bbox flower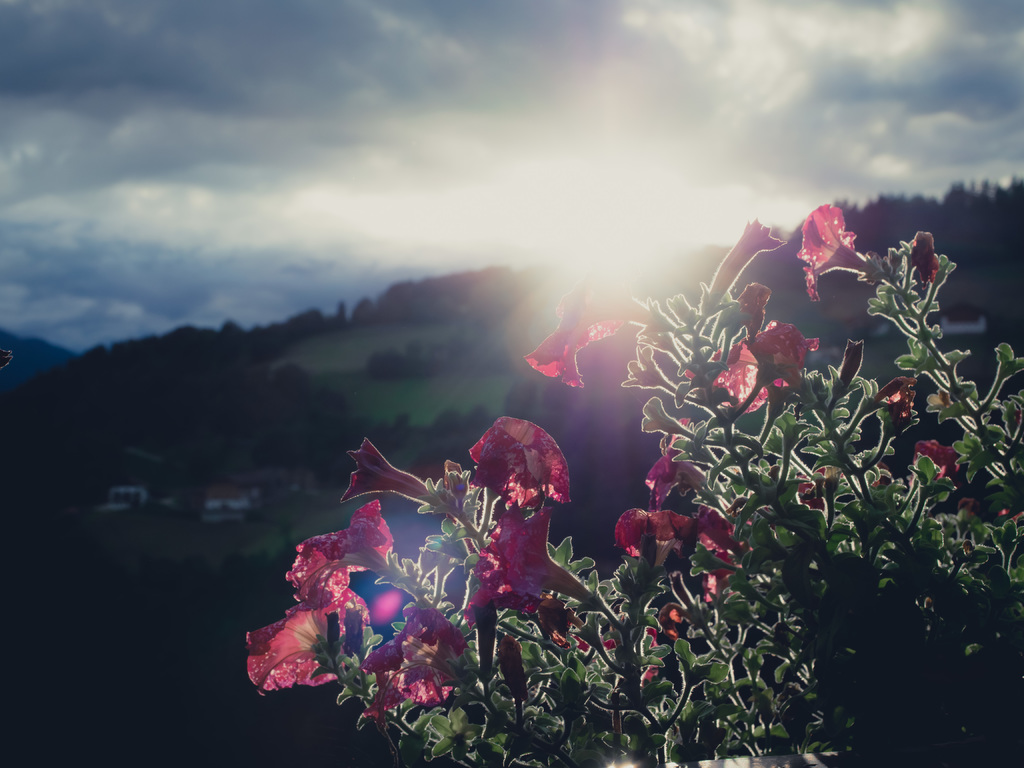
x1=694, y1=506, x2=751, y2=568
